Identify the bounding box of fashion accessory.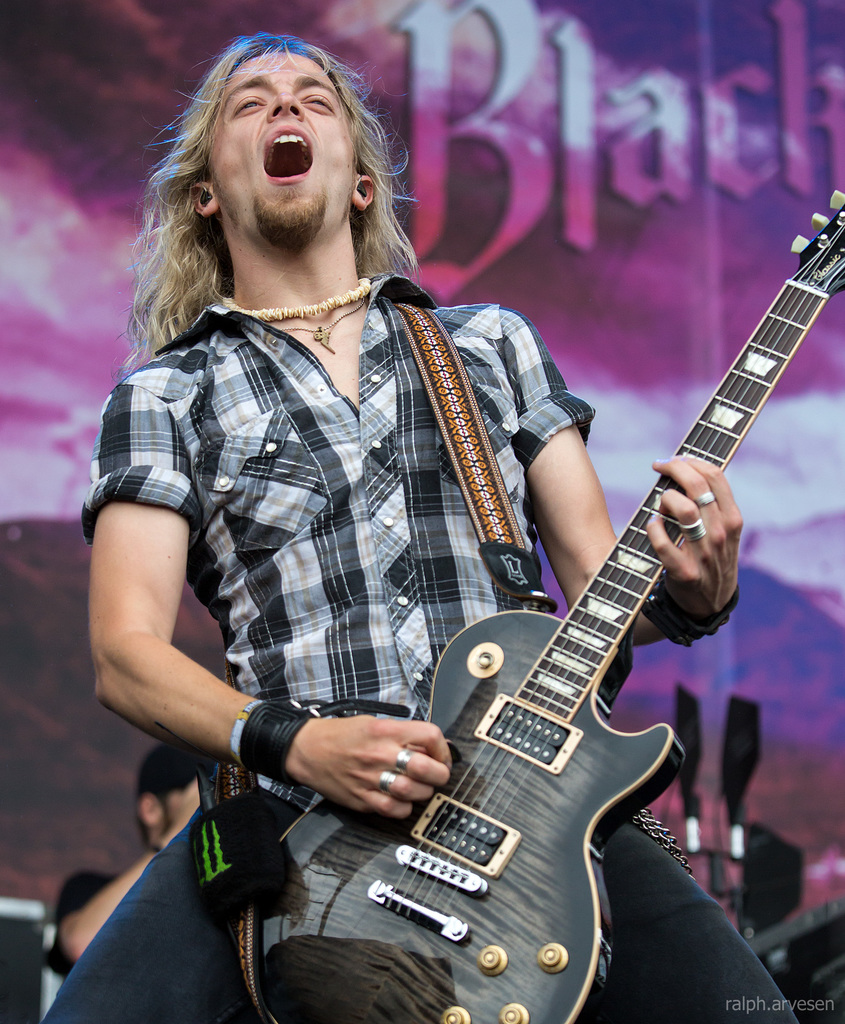
l=223, t=275, r=373, b=327.
